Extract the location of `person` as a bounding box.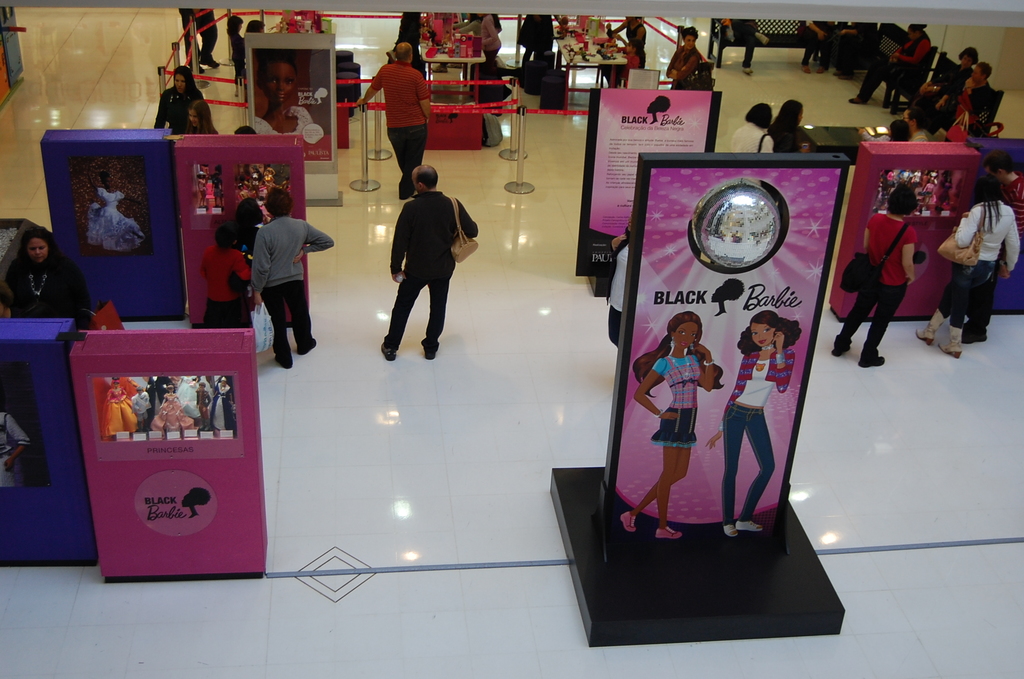
Rect(154, 68, 201, 135).
